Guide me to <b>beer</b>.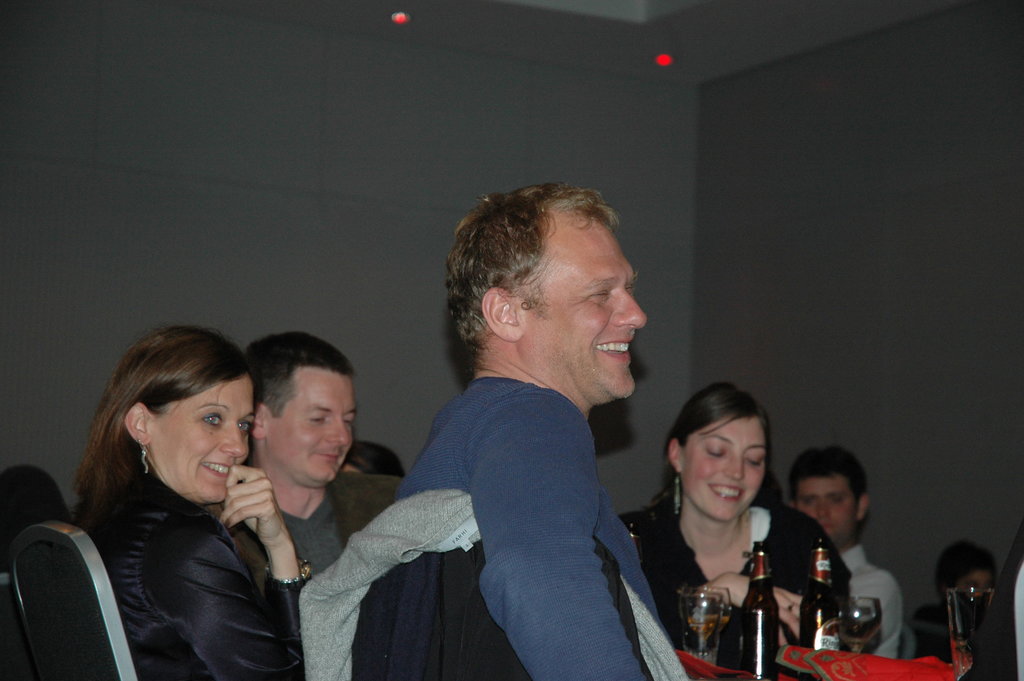
Guidance: [left=948, top=585, right=1023, bottom=675].
